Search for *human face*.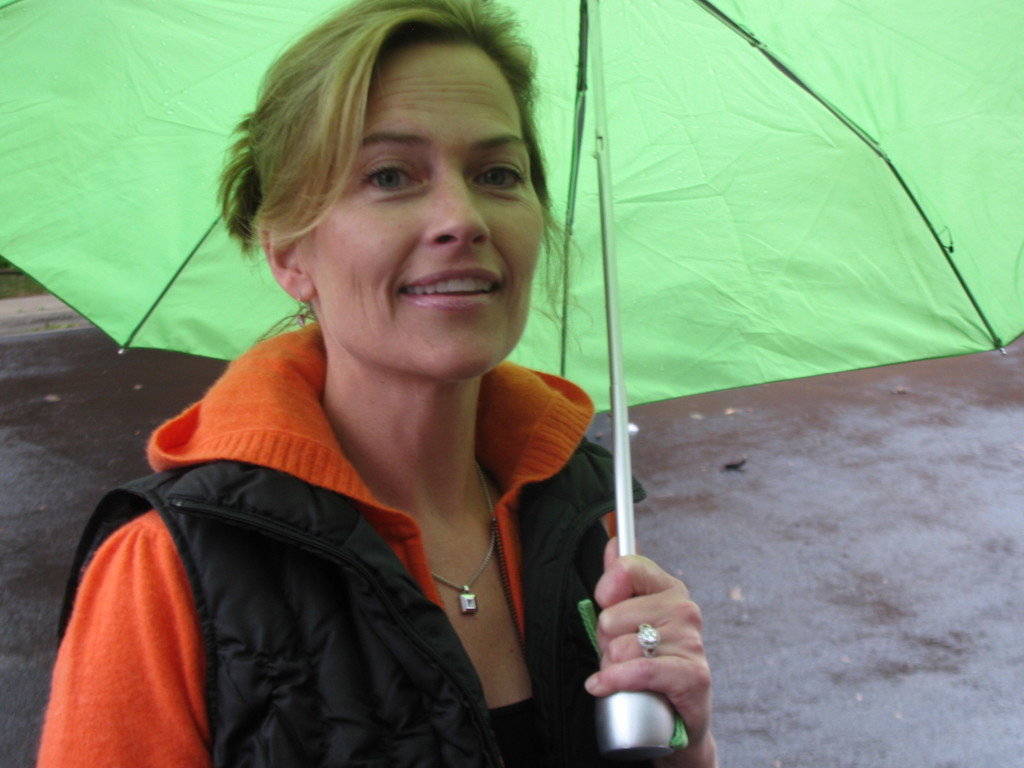
Found at 301:37:546:378.
